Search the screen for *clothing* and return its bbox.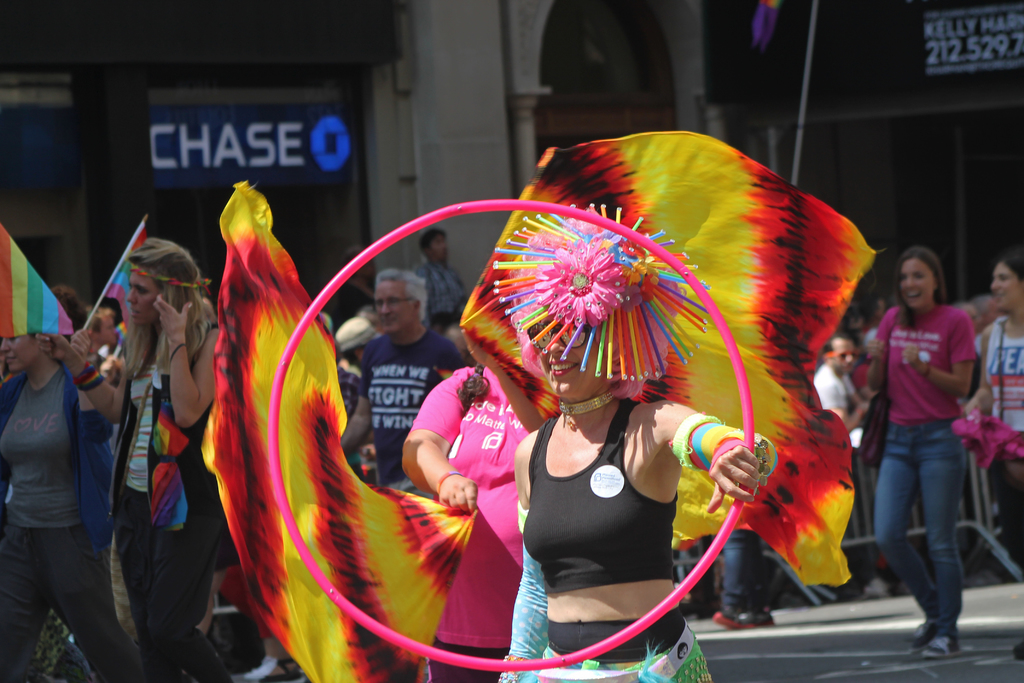
Found: x1=719 y1=523 x2=767 y2=611.
